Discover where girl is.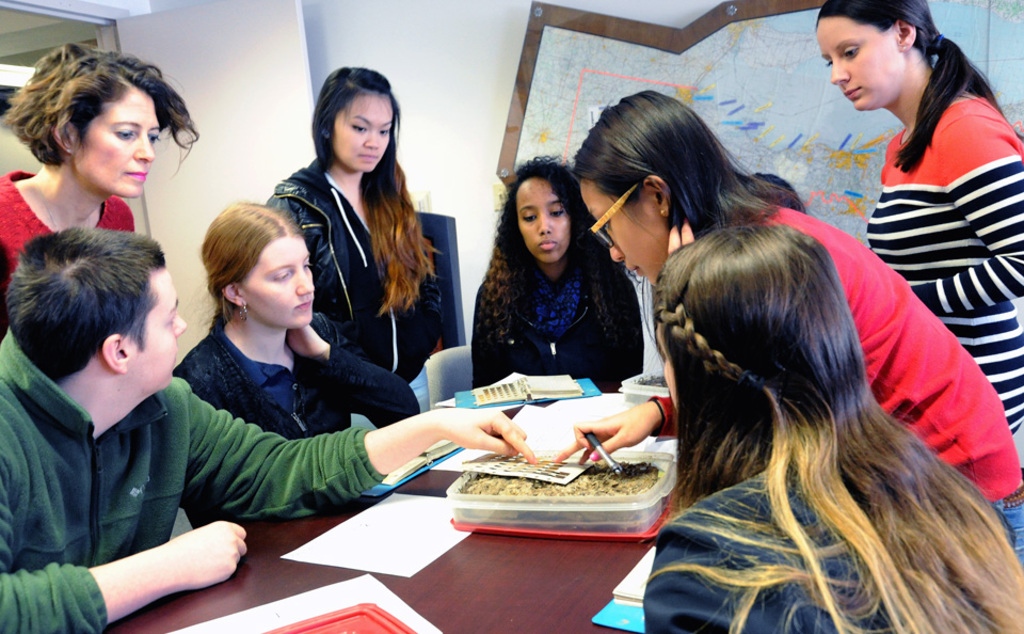
Discovered at rect(172, 197, 421, 530).
